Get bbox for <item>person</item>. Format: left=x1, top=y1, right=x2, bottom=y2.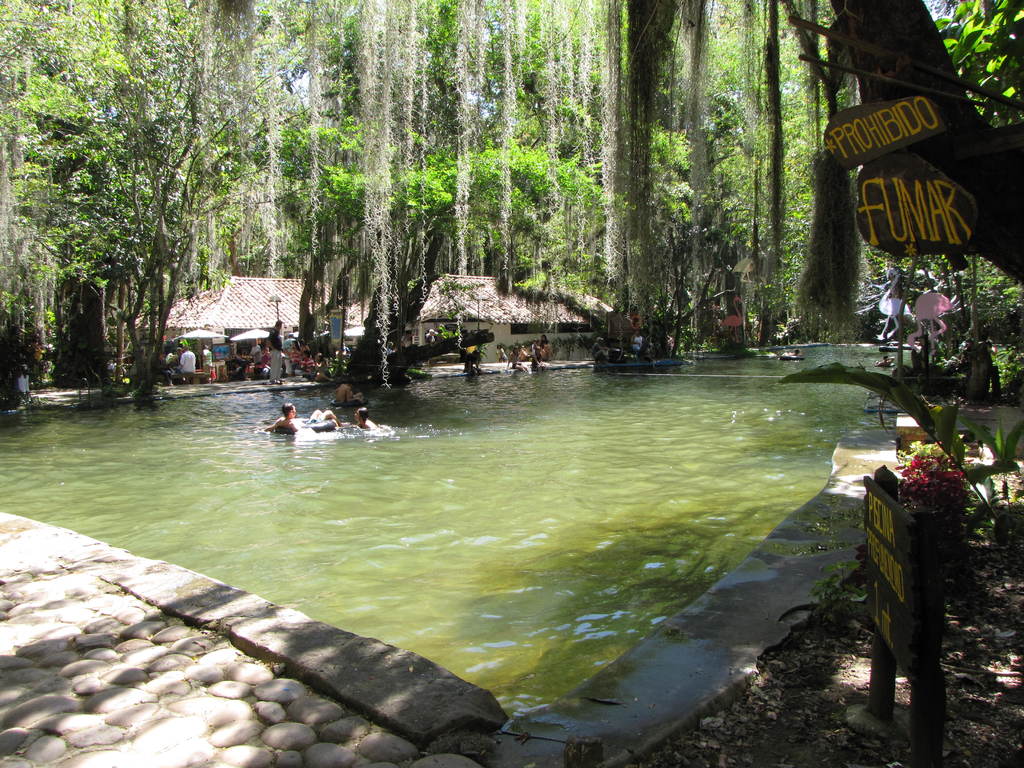
left=330, top=385, right=364, bottom=408.
